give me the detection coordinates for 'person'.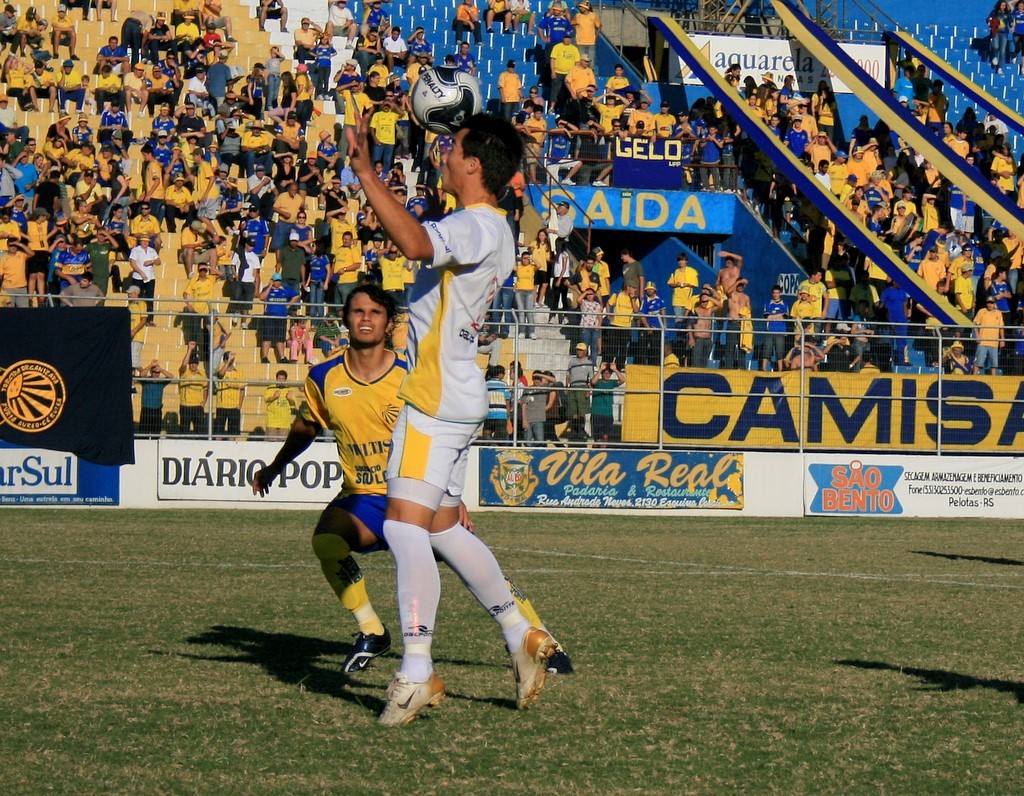
{"x1": 125, "y1": 285, "x2": 150, "y2": 370}.
